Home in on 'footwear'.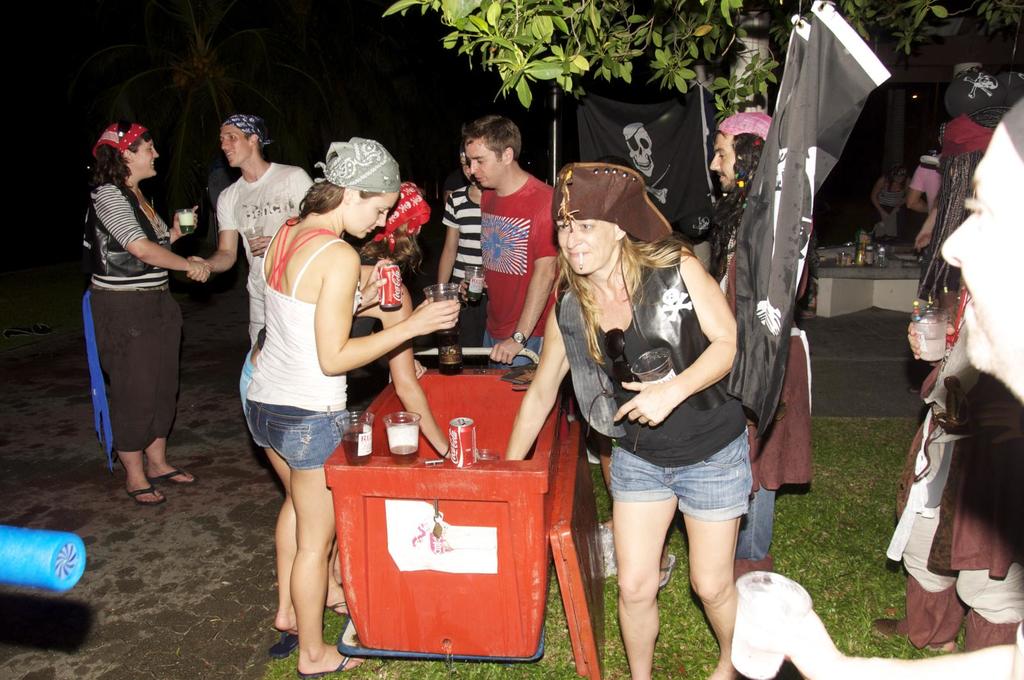
Homed in at <box>127,487,161,502</box>.
